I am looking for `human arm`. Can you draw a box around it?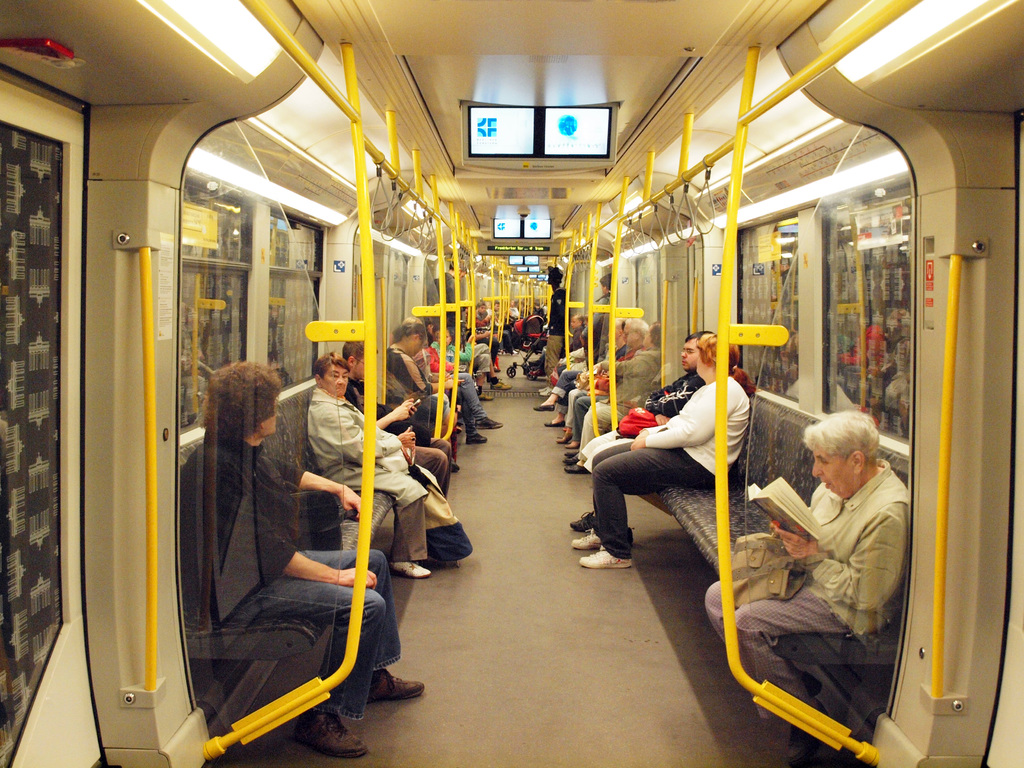
Sure, the bounding box is [395,353,467,398].
